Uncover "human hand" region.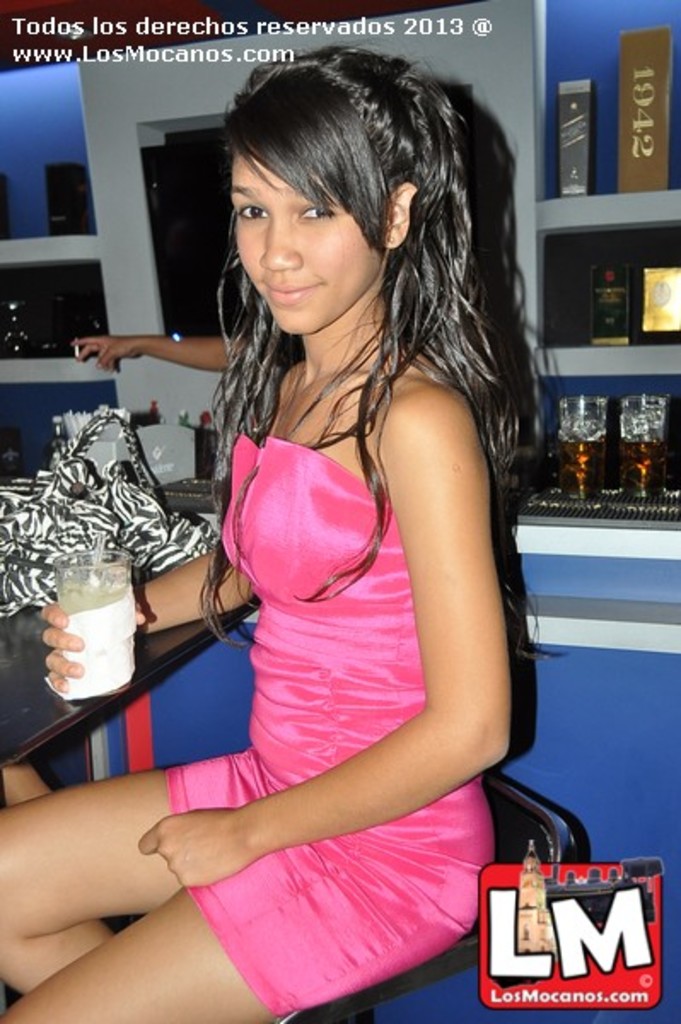
Uncovered: 38 602 147 696.
